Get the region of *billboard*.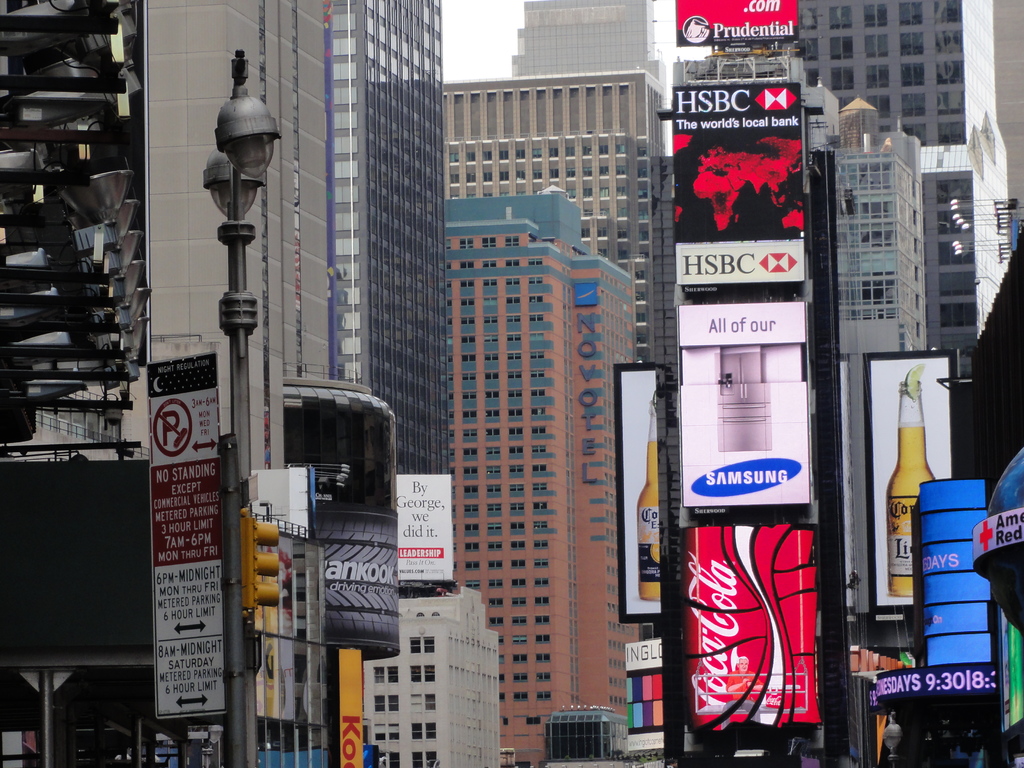
Rect(692, 519, 822, 723).
